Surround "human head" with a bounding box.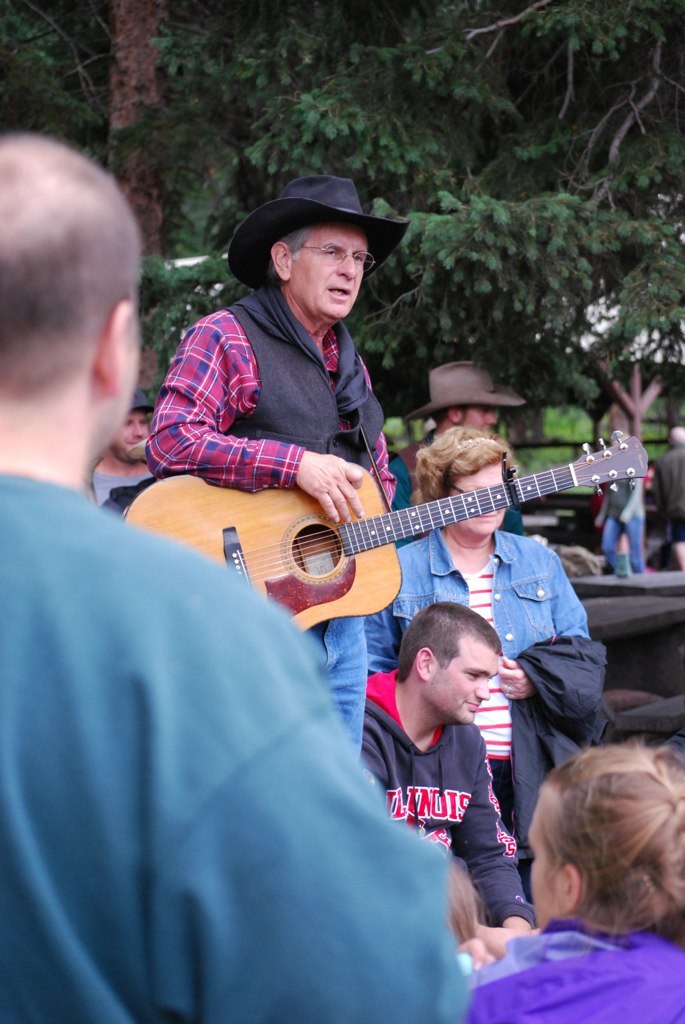
pyautogui.locateOnScreen(0, 132, 147, 467).
